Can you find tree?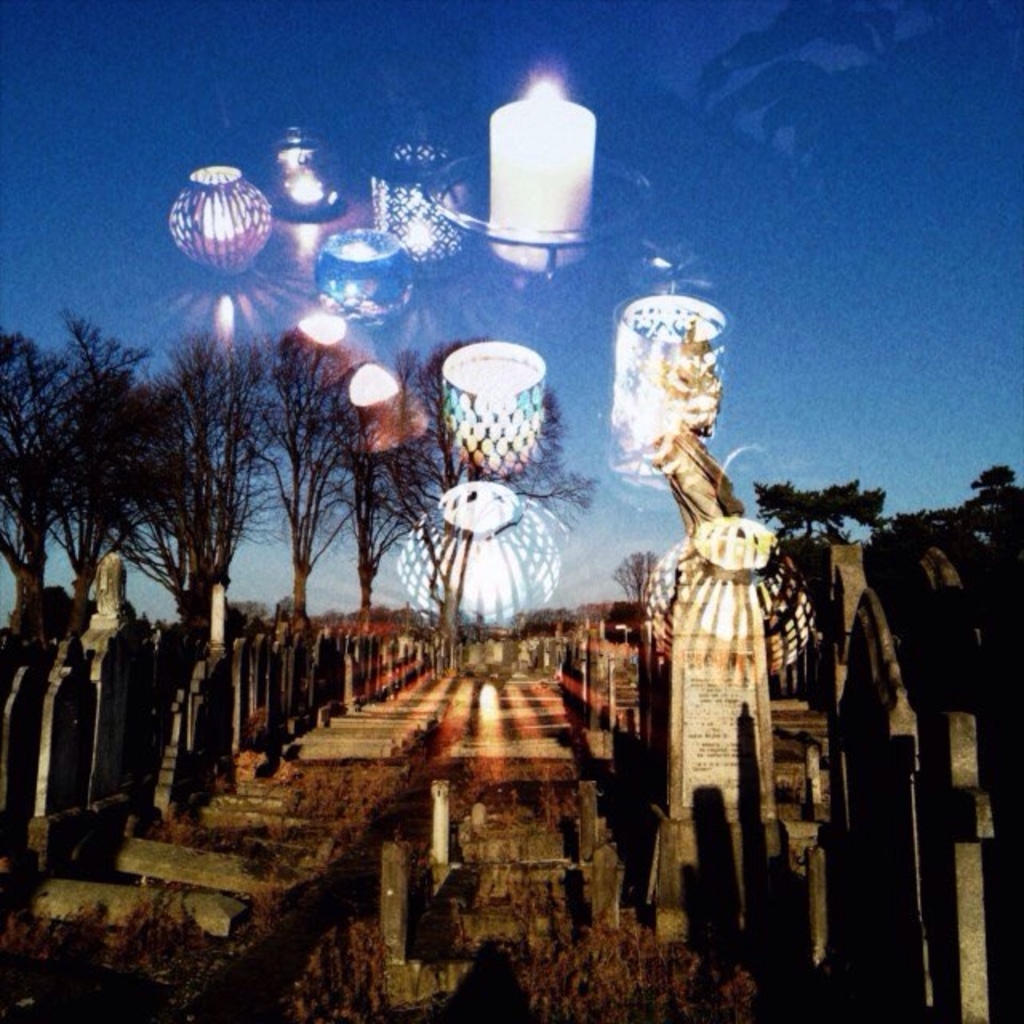
Yes, bounding box: select_region(0, 318, 77, 658).
